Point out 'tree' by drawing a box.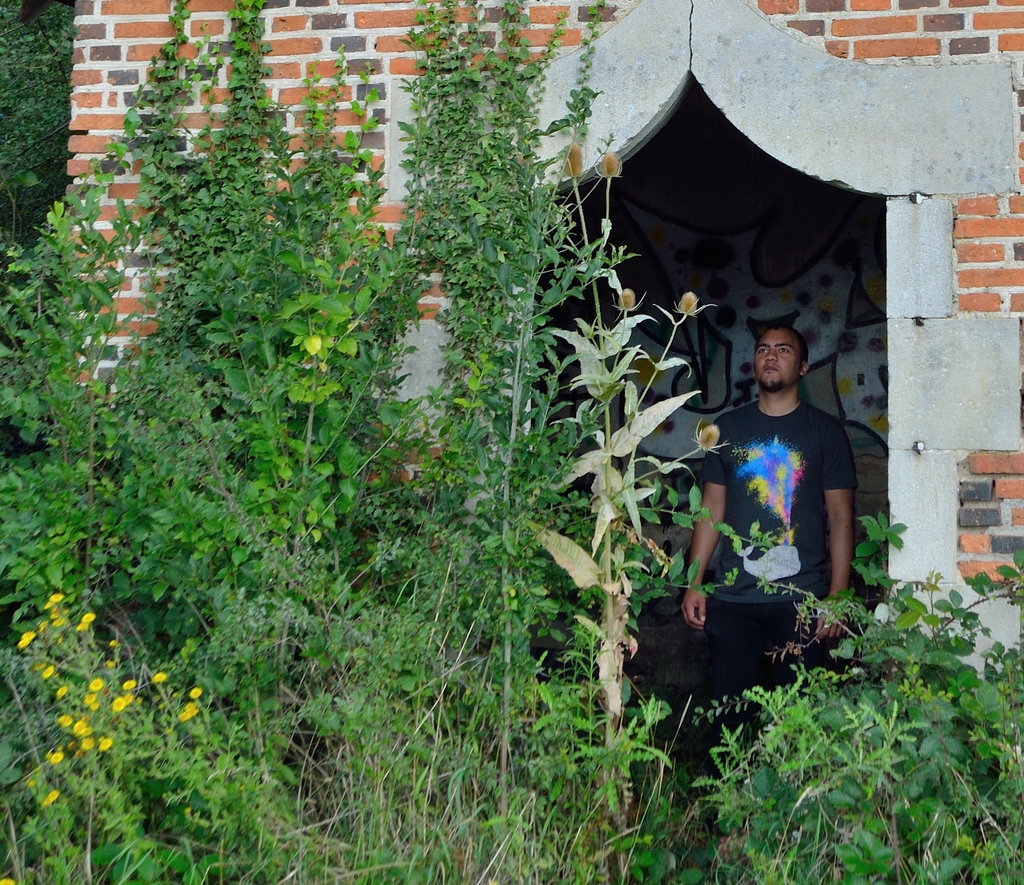
<region>1, 4, 74, 236</region>.
